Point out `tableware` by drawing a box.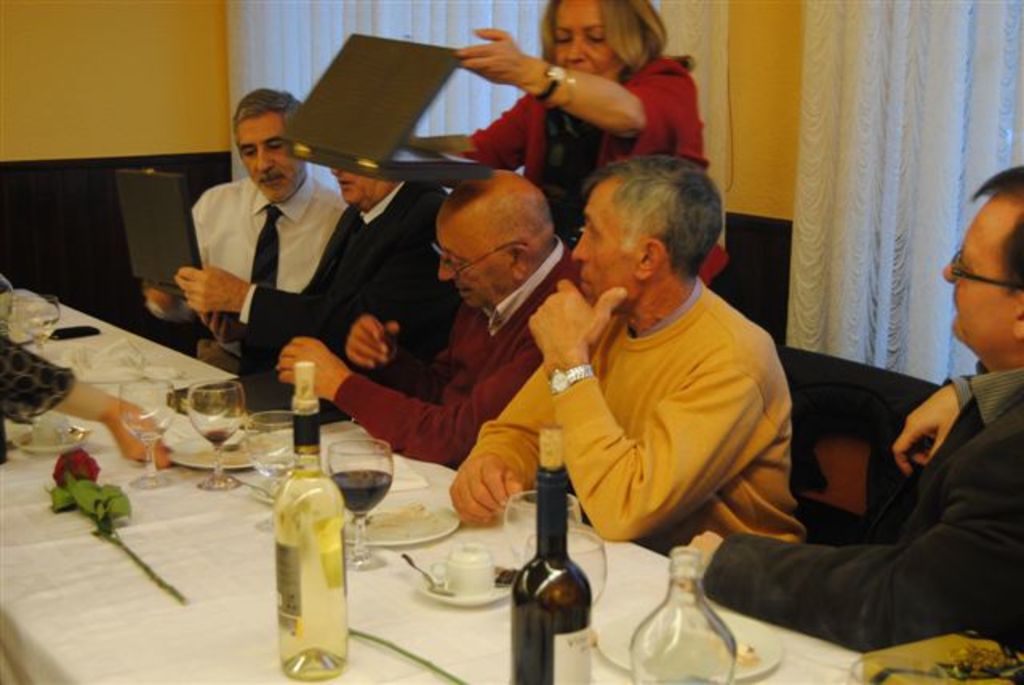
x1=254 y1=456 x2=325 y2=504.
